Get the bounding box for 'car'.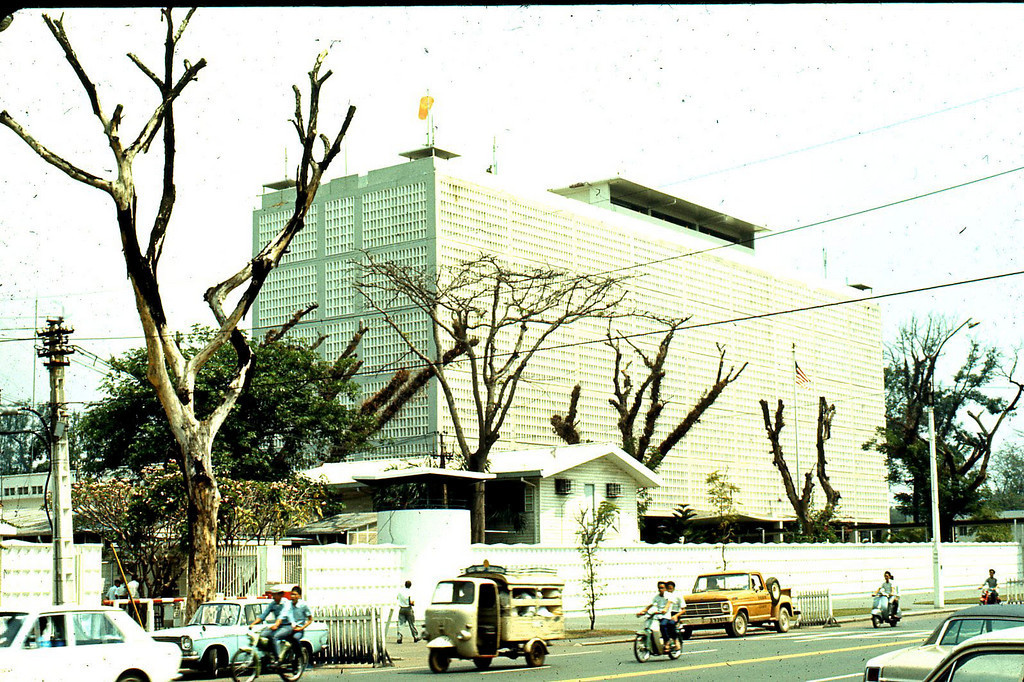
859 601 1023 681.
